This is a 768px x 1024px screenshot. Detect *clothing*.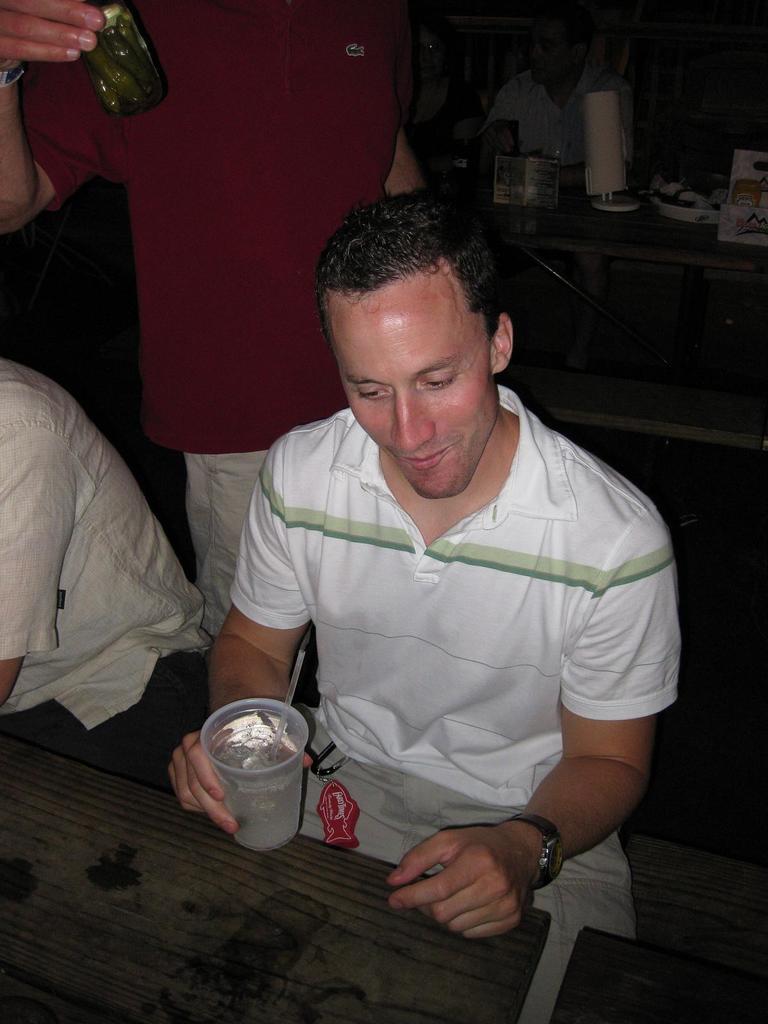
180:442:275:636.
